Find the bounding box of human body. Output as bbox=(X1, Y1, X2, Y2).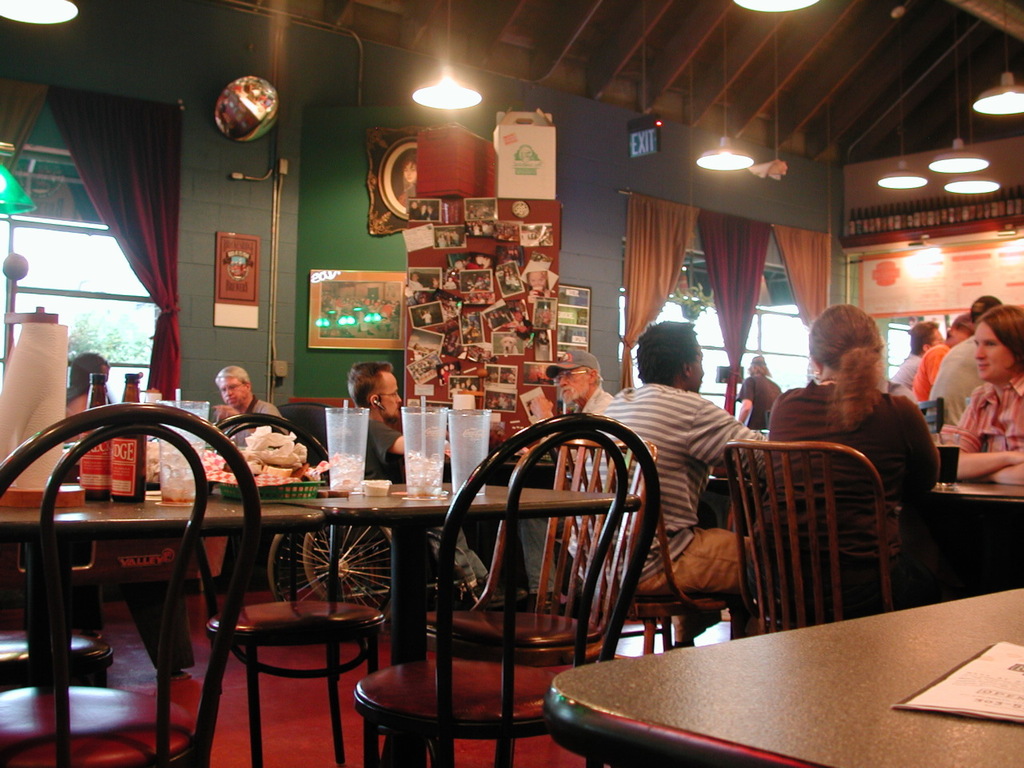
bbox=(356, 416, 504, 612).
